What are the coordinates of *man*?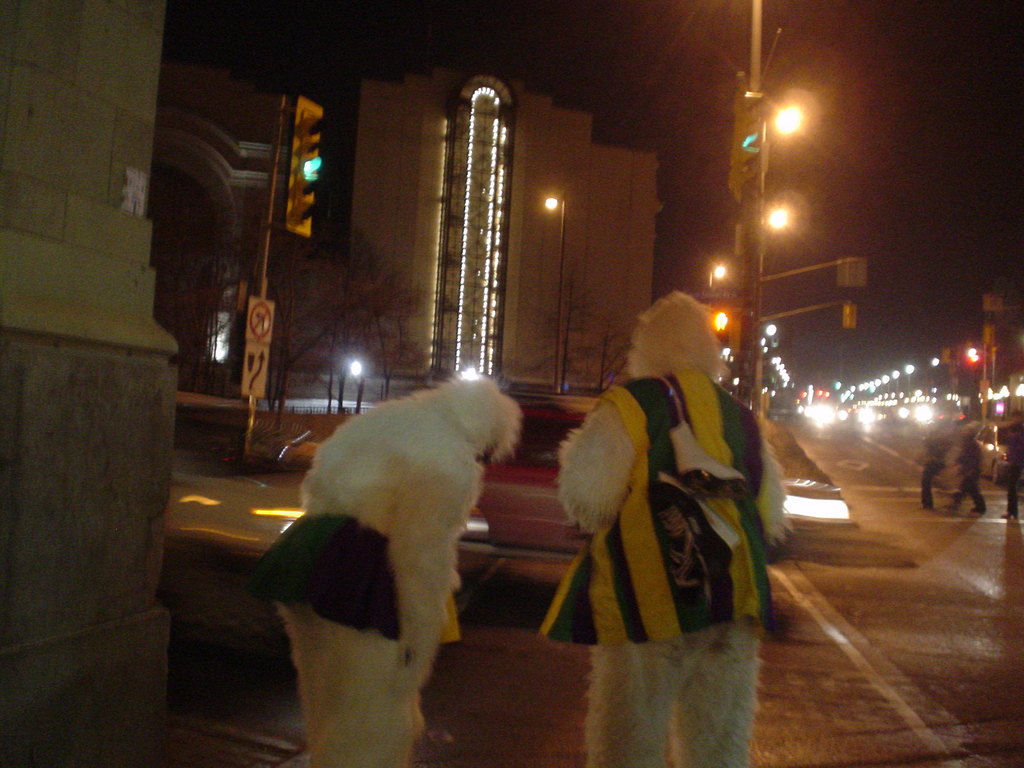
box=[246, 364, 518, 767].
